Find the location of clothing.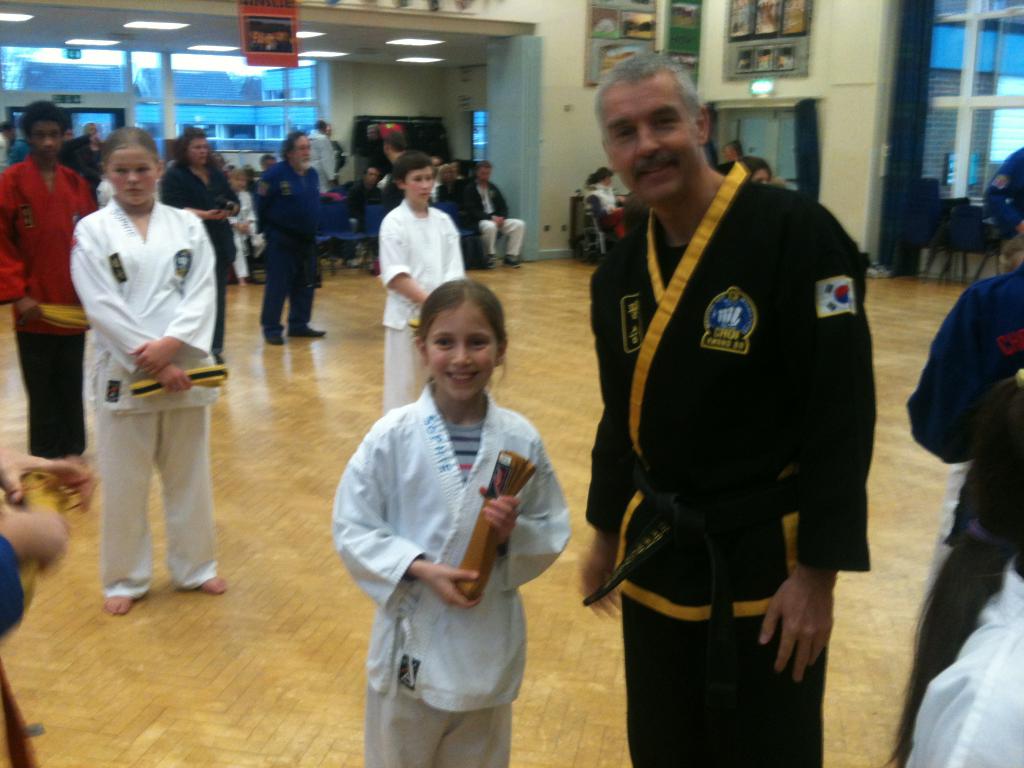
Location: rect(70, 196, 220, 601).
